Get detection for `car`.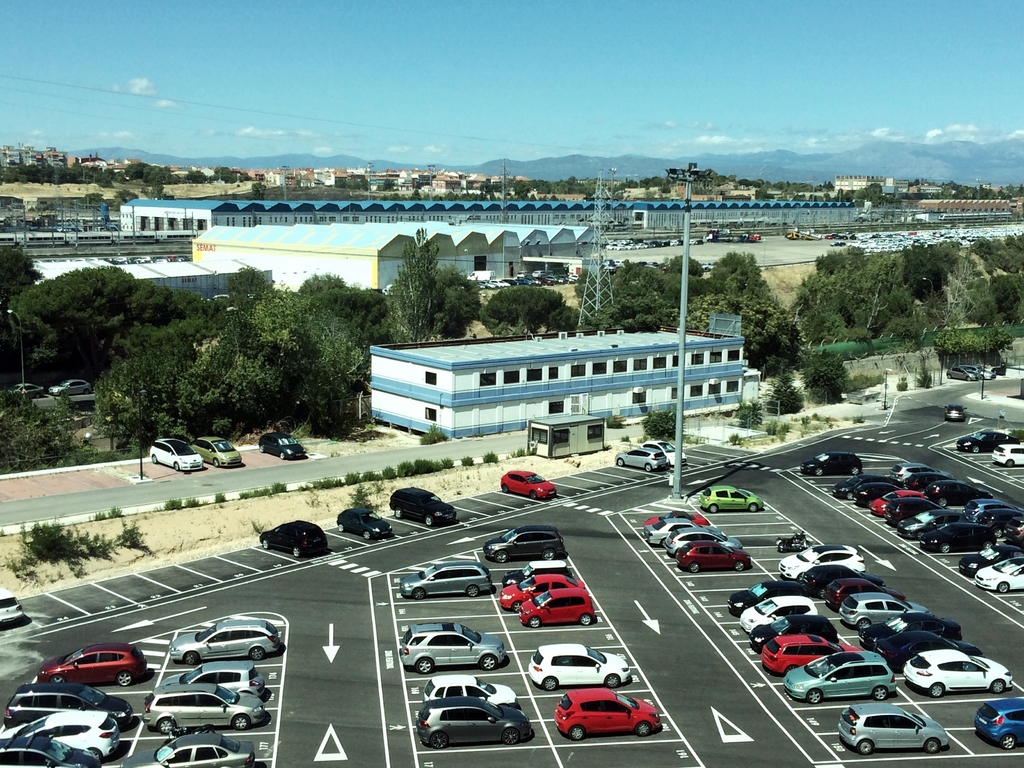
Detection: [x1=799, y1=452, x2=861, y2=477].
